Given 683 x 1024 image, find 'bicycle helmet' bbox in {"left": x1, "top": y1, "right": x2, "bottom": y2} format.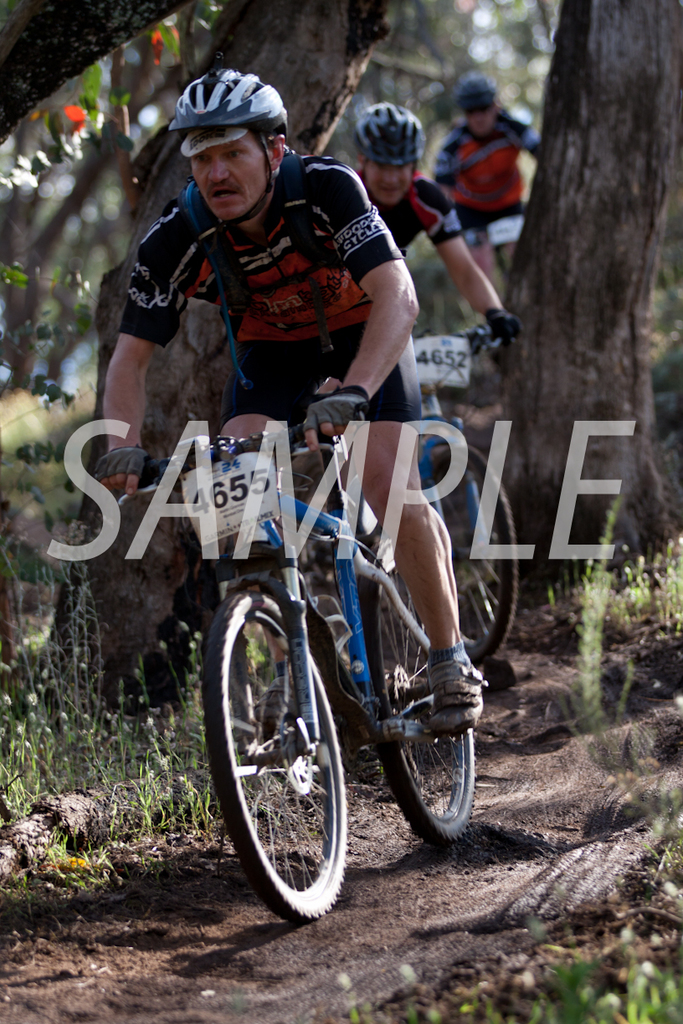
{"left": 454, "top": 79, "right": 496, "bottom": 112}.
